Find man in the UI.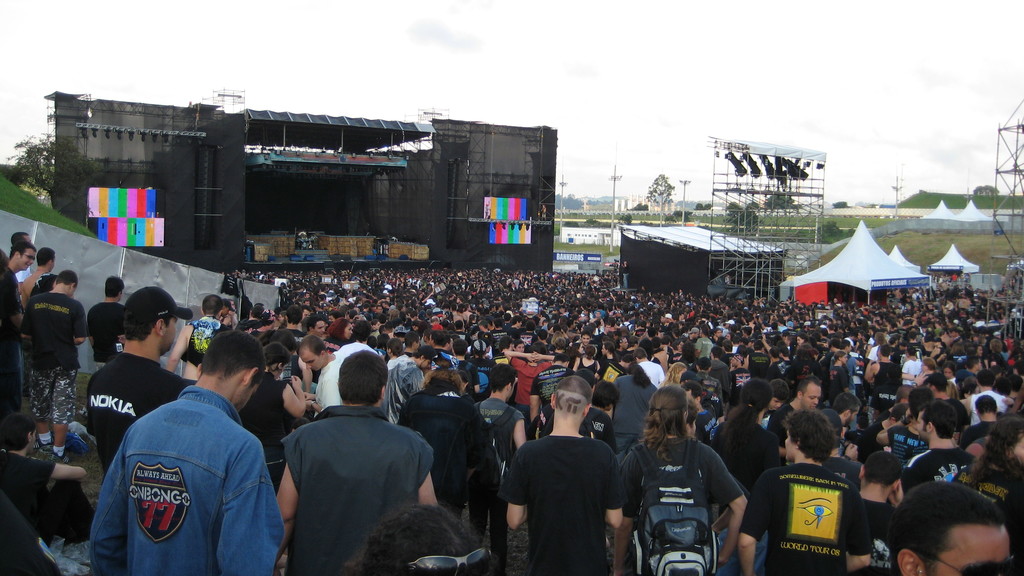
UI element at region(473, 362, 527, 571).
